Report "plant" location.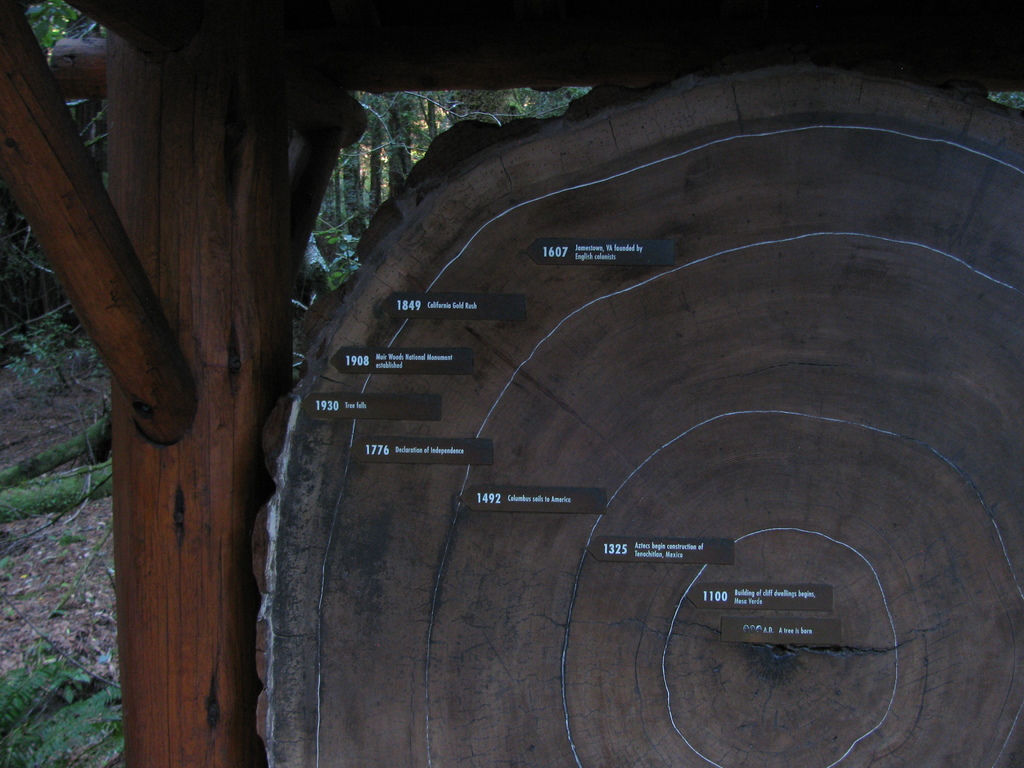
Report: bbox(0, 556, 13, 587).
